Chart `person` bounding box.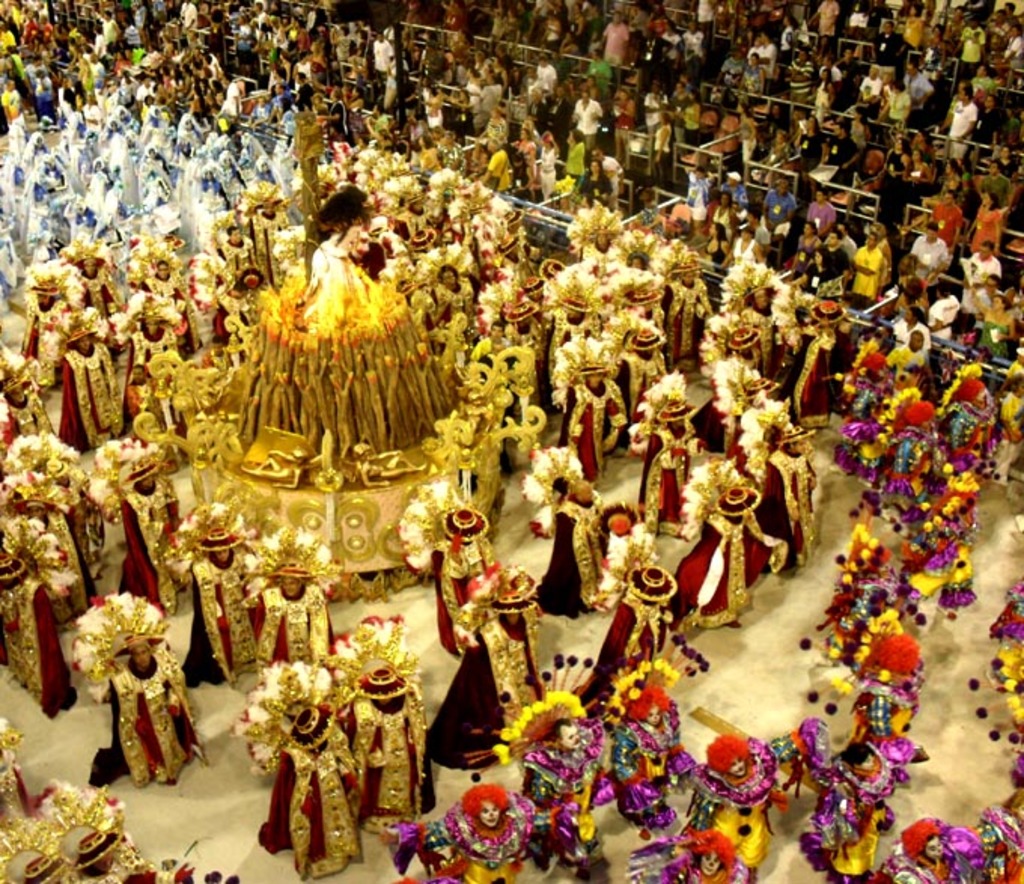
Charted: [left=798, top=297, right=849, bottom=411].
